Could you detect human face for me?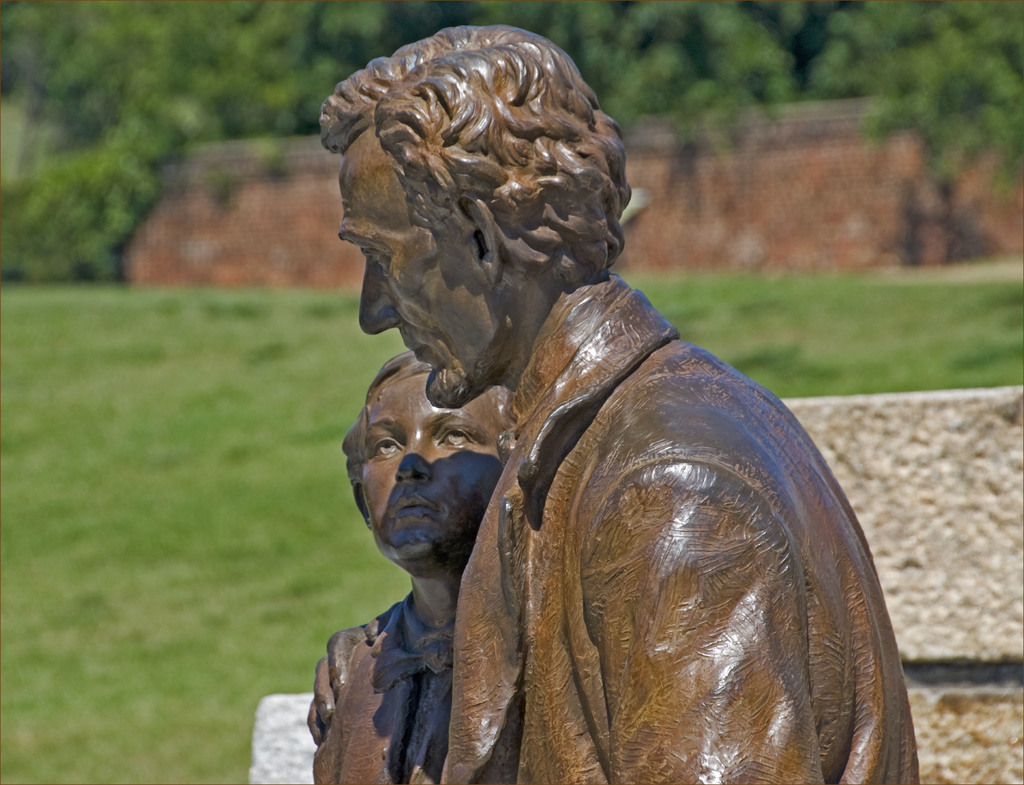
Detection result: detection(360, 379, 498, 557).
